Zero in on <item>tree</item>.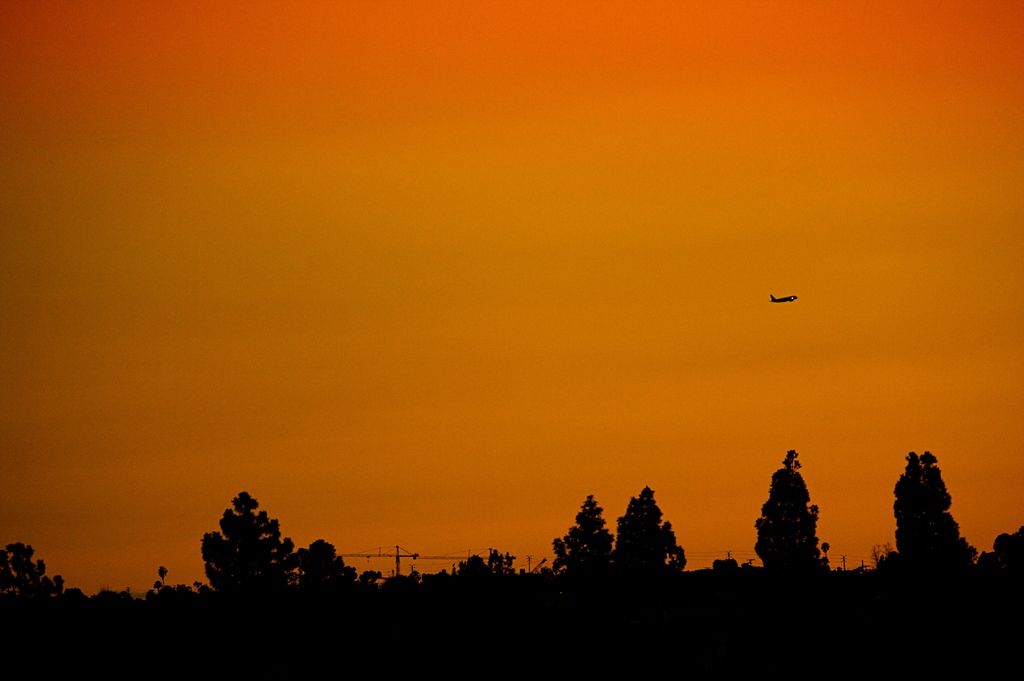
Zeroed in: [x1=619, y1=484, x2=687, y2=571].
